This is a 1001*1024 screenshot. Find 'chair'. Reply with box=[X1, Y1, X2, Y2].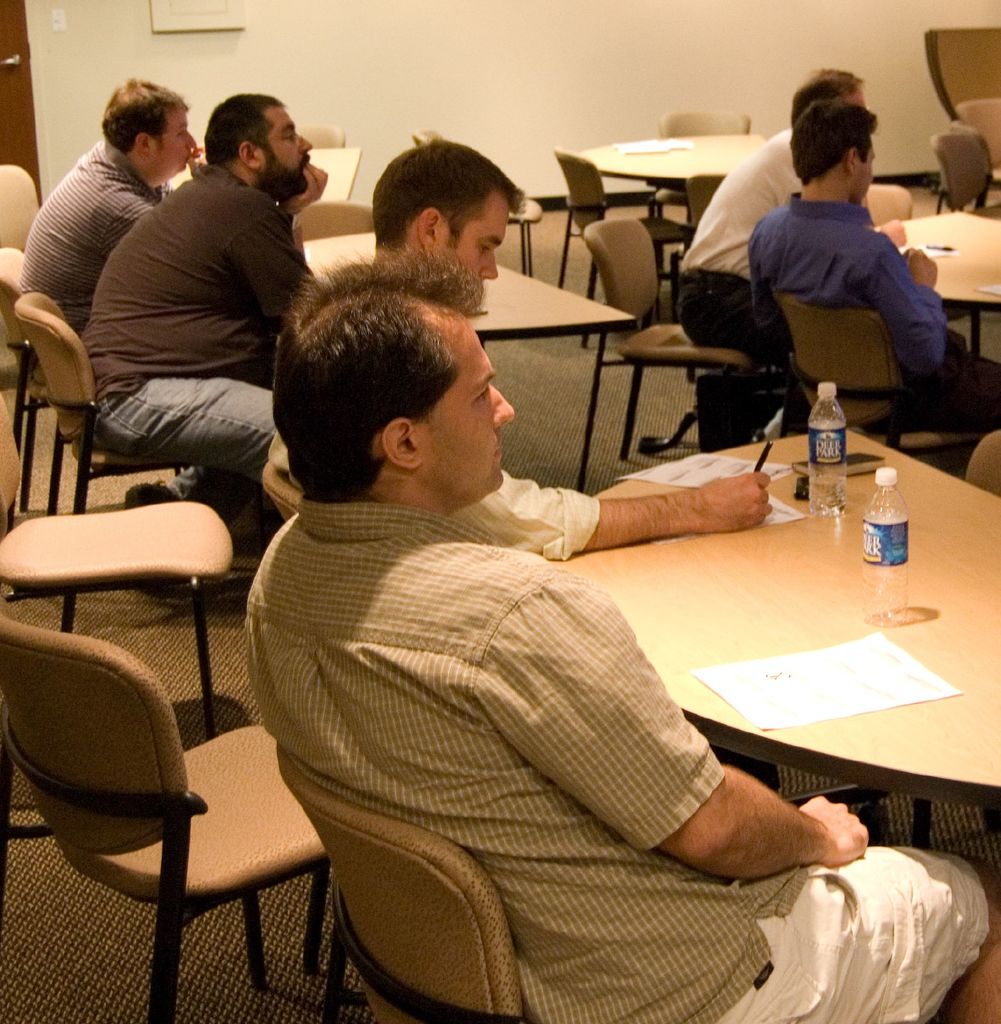
box=[930, 125, 1000, 328].
